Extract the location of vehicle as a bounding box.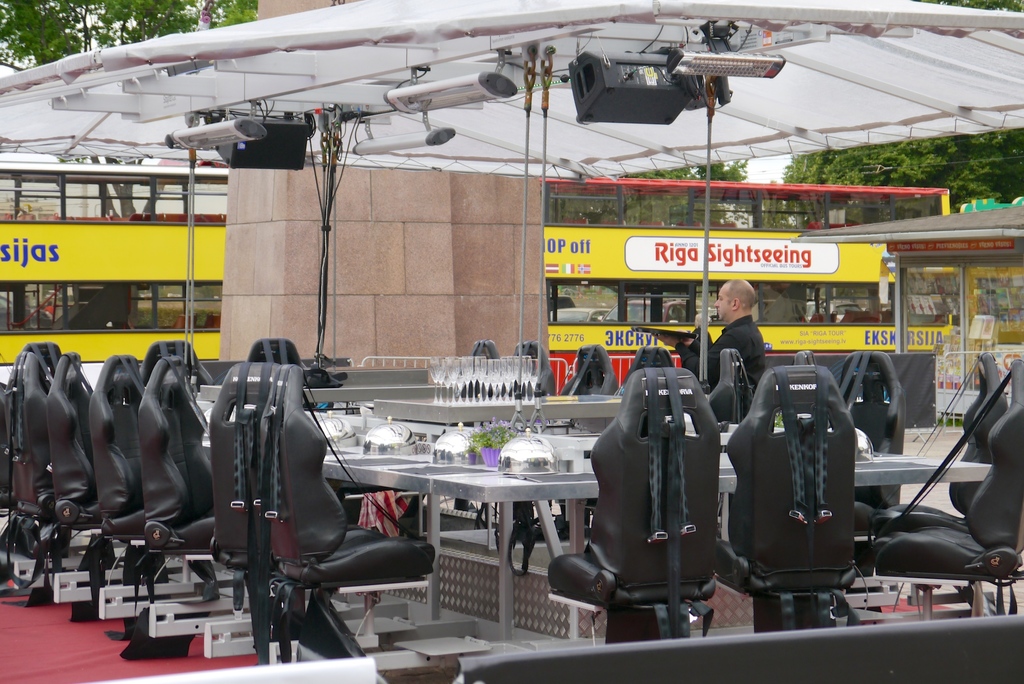
pyautogui.locateOnScreen(539, 179, 951, 397).
